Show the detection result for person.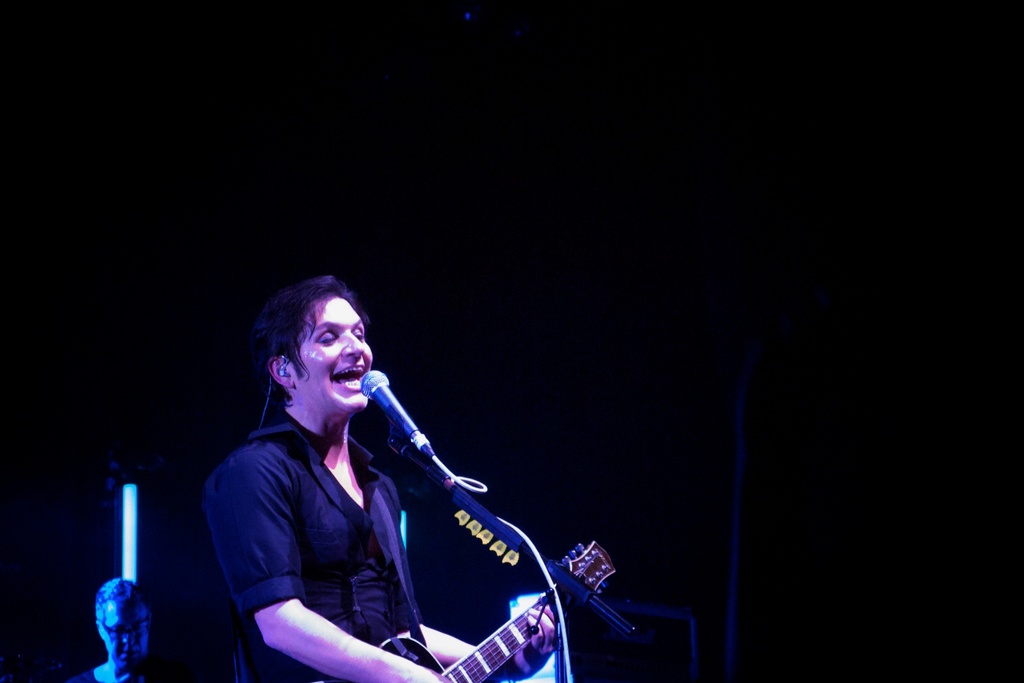
l=212, t=269, r=560, b=682.
